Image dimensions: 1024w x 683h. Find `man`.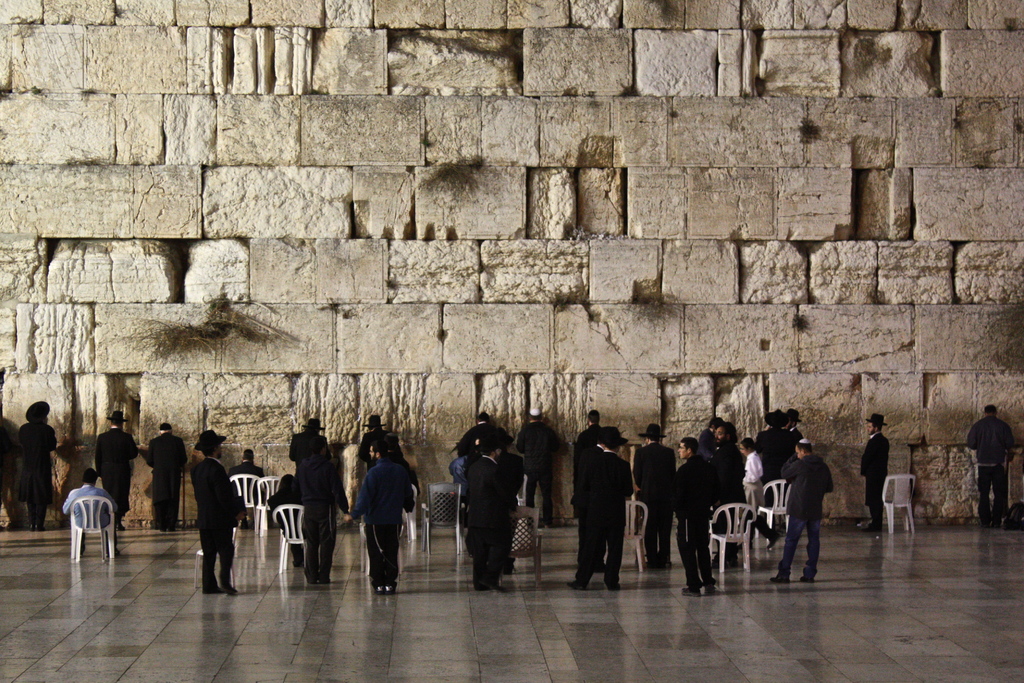
(left=629, top=420, right=676, bottom=571).
